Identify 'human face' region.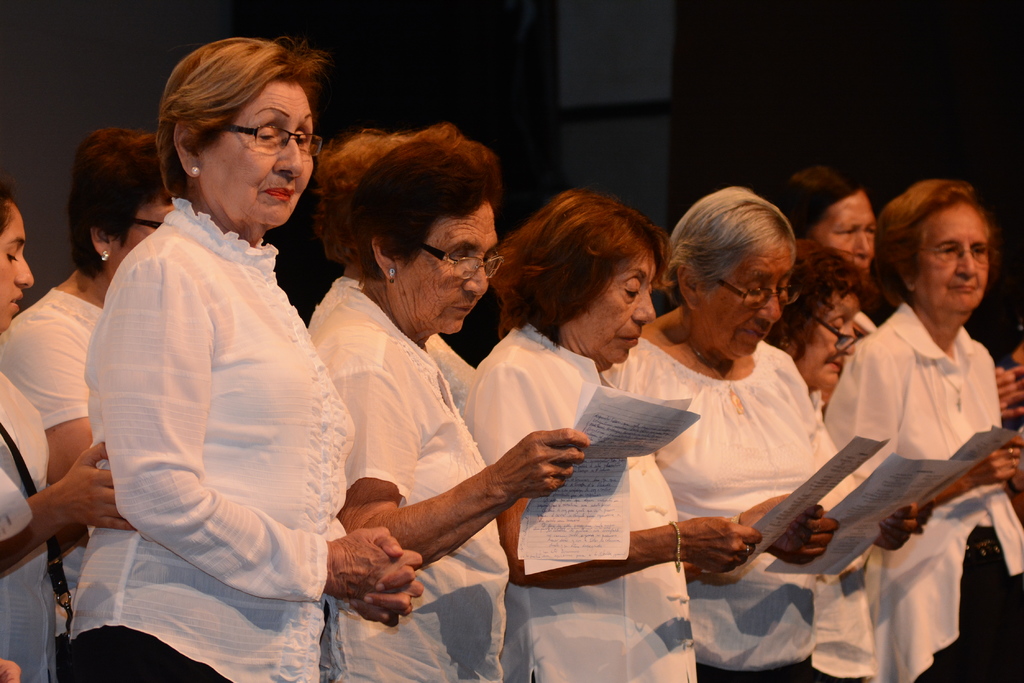
Region: rect(796, 289, 851, 388).
